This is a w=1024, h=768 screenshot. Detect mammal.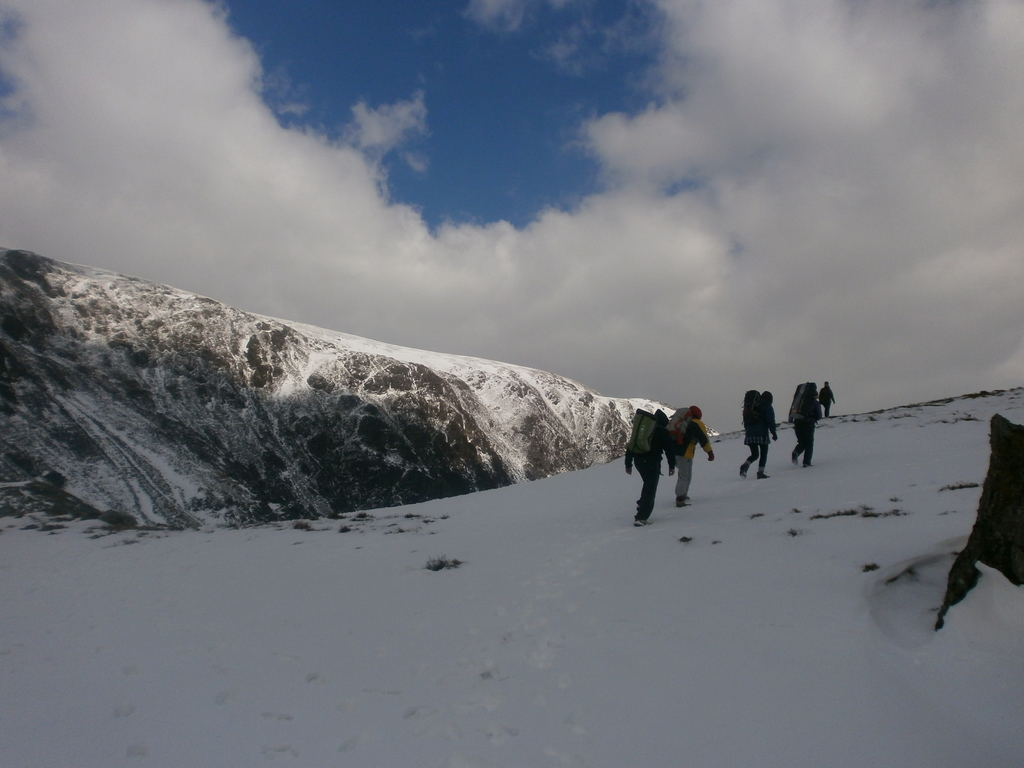
BBox(668, 408, 716, 508).
